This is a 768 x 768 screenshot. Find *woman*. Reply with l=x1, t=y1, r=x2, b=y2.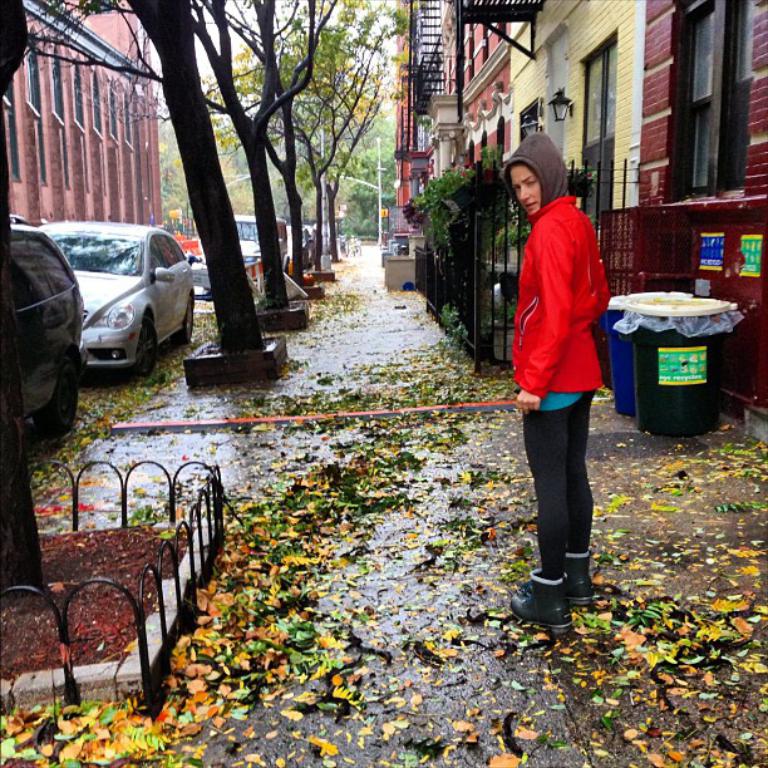
l=507, t=124, r=610, b=634.
